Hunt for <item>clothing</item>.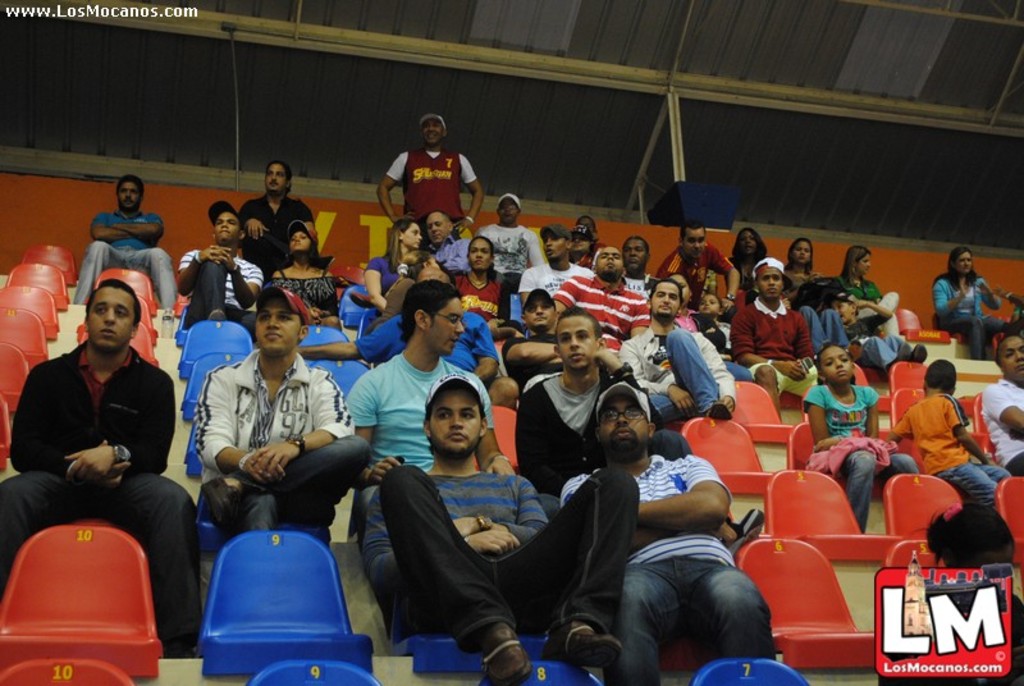
Hunted down at Rect(626, 276, 657, 296).
